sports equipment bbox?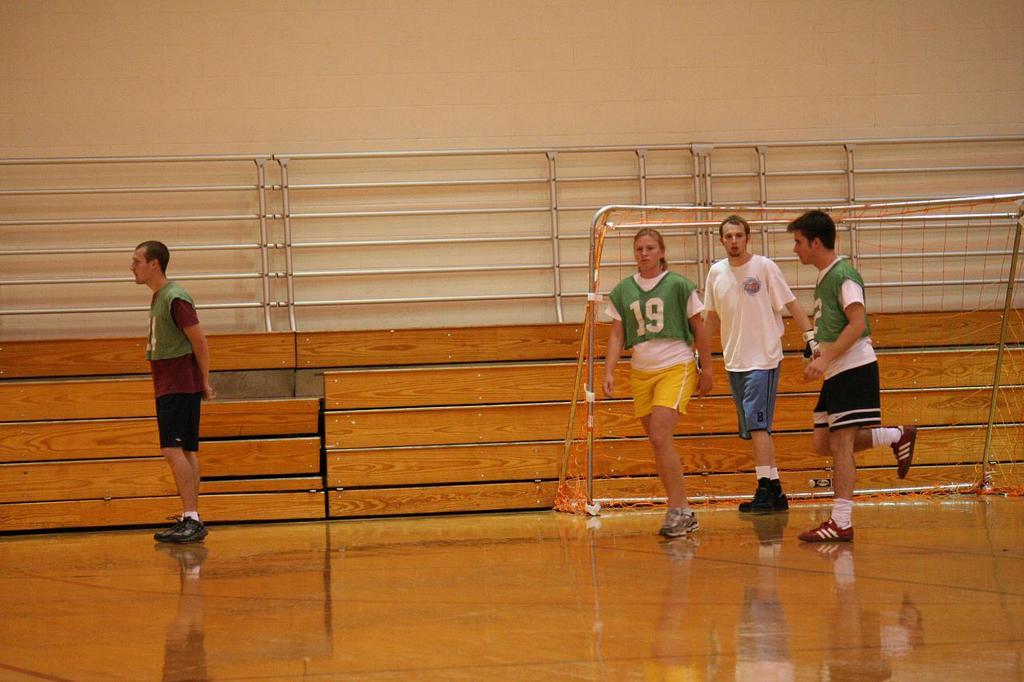
l=799, t=514, r=854, b=542
